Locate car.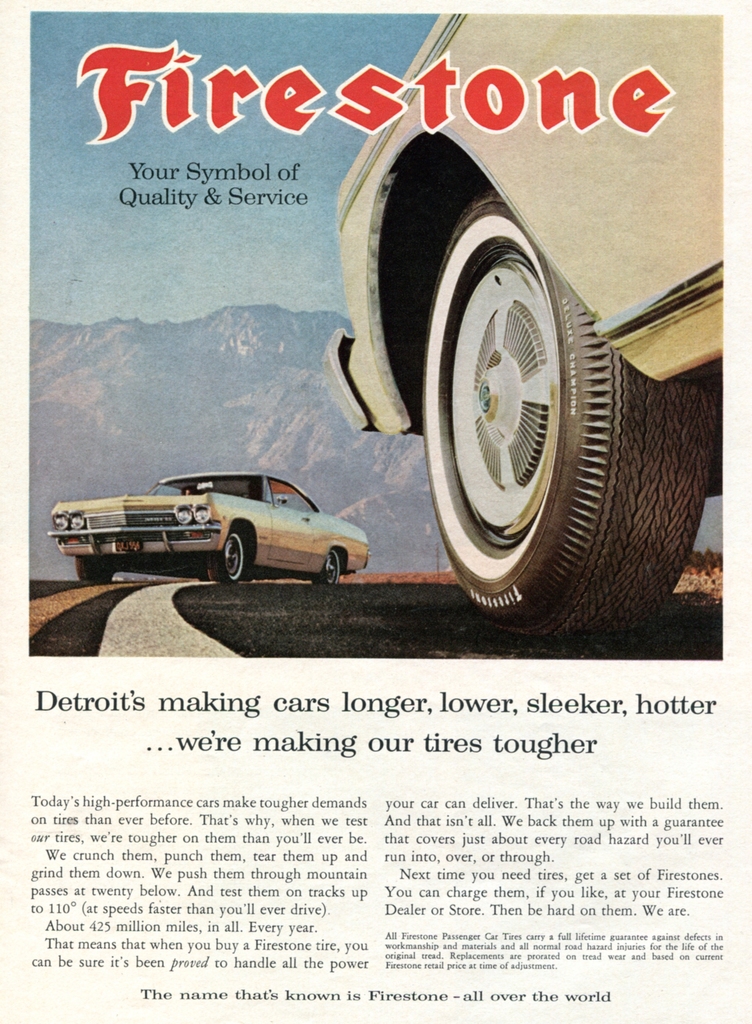
Bounding box: detection(329, 6, 751, 650).
